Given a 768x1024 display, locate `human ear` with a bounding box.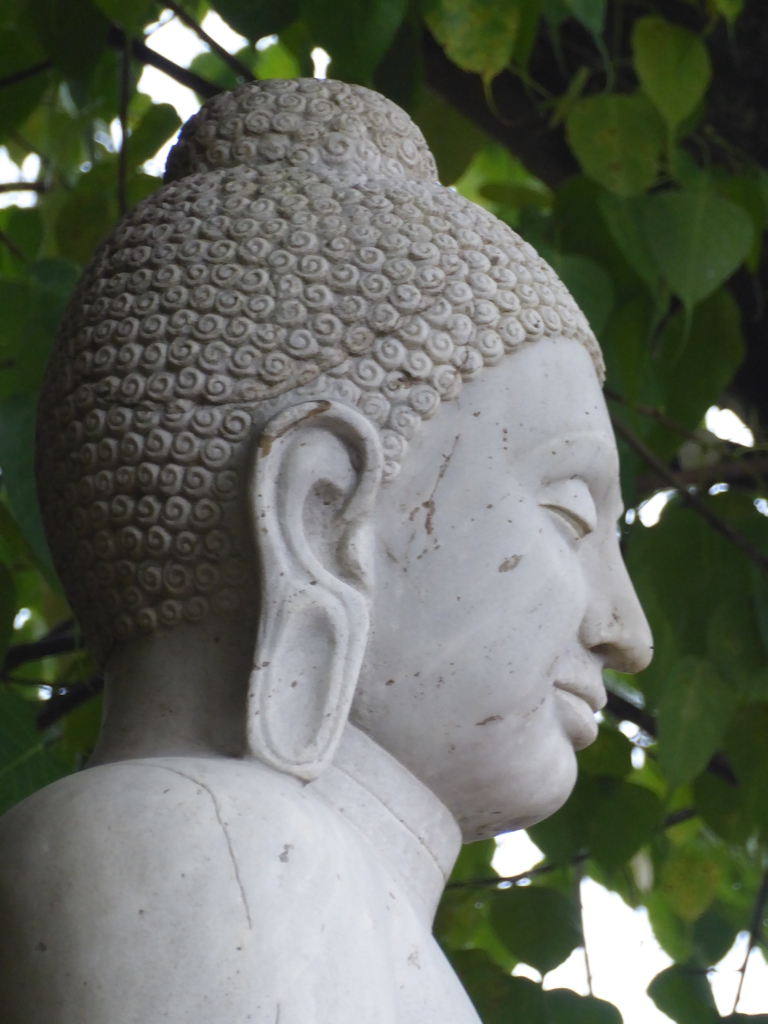
Located: [240,397,383,784].
